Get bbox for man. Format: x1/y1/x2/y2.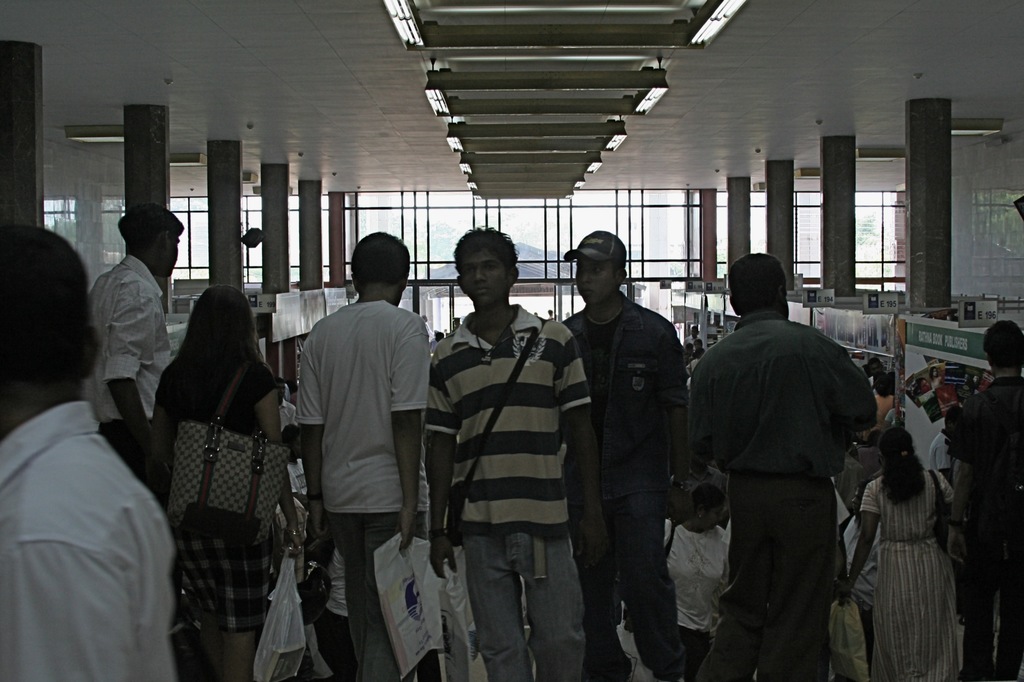
0/215/184/681.
